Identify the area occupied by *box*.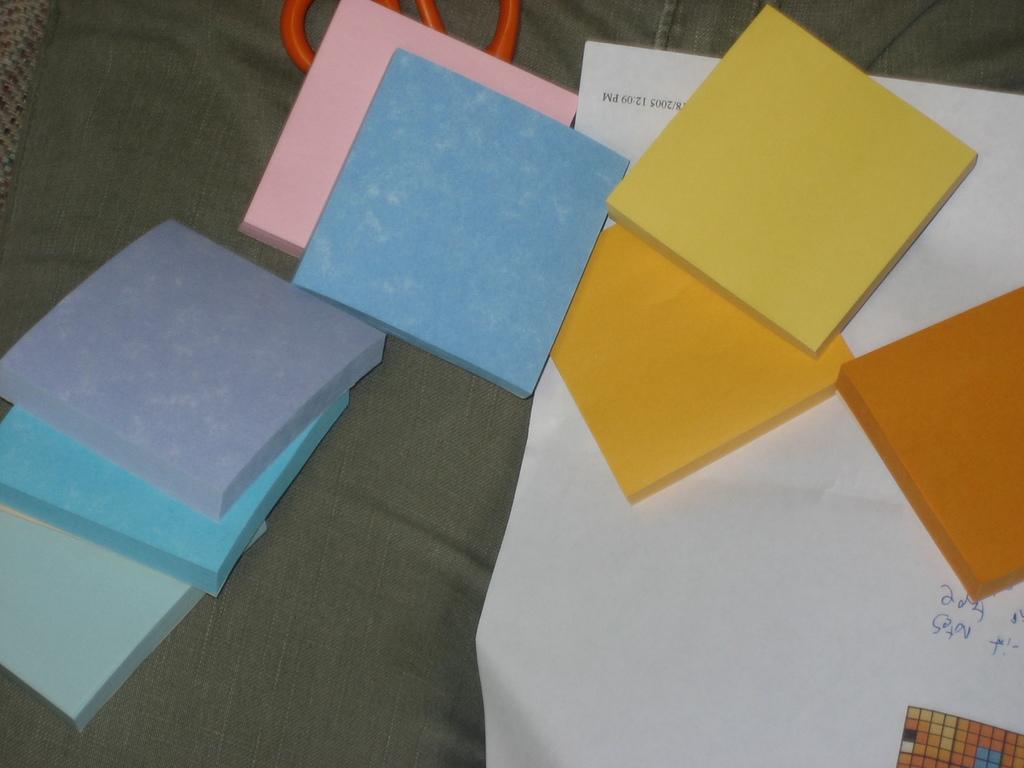
Area: [x1=291, y1=52, x2=626, y2=400].
